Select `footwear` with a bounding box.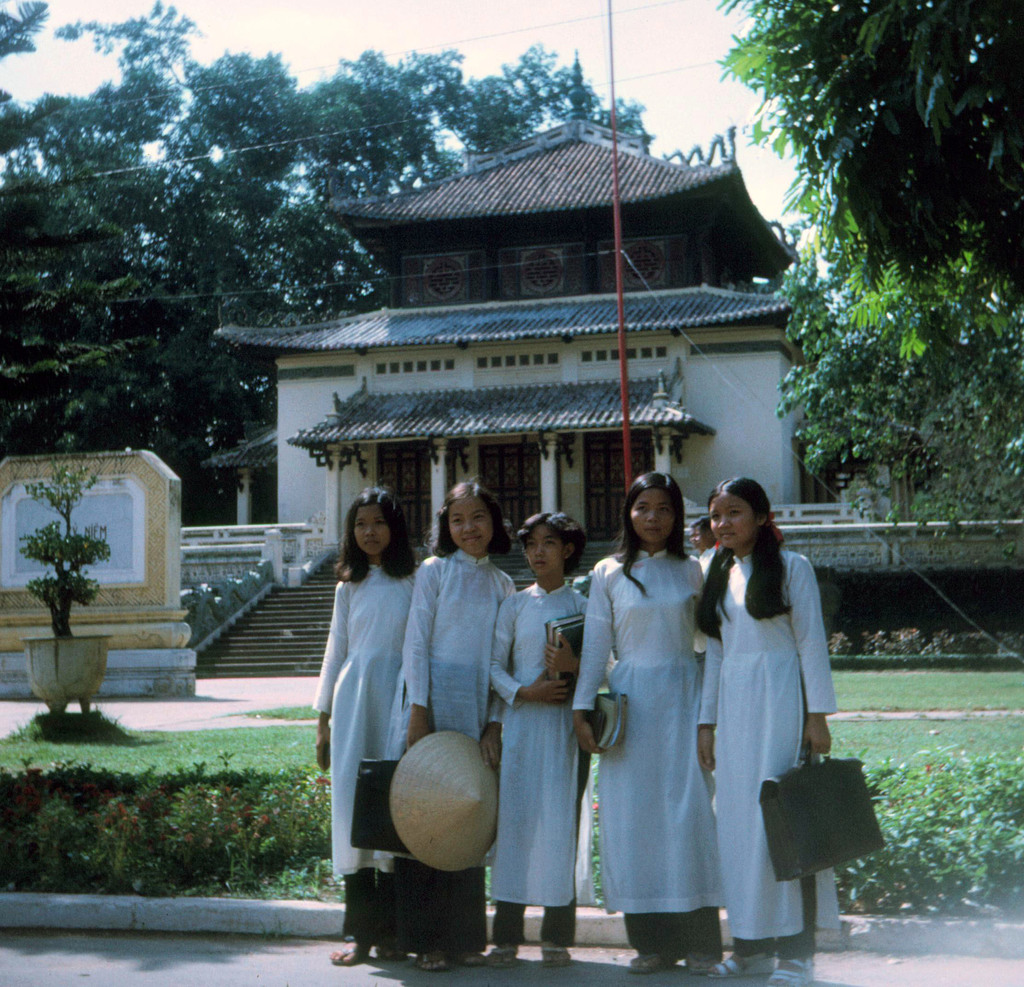
481, 938, 525, 972.
